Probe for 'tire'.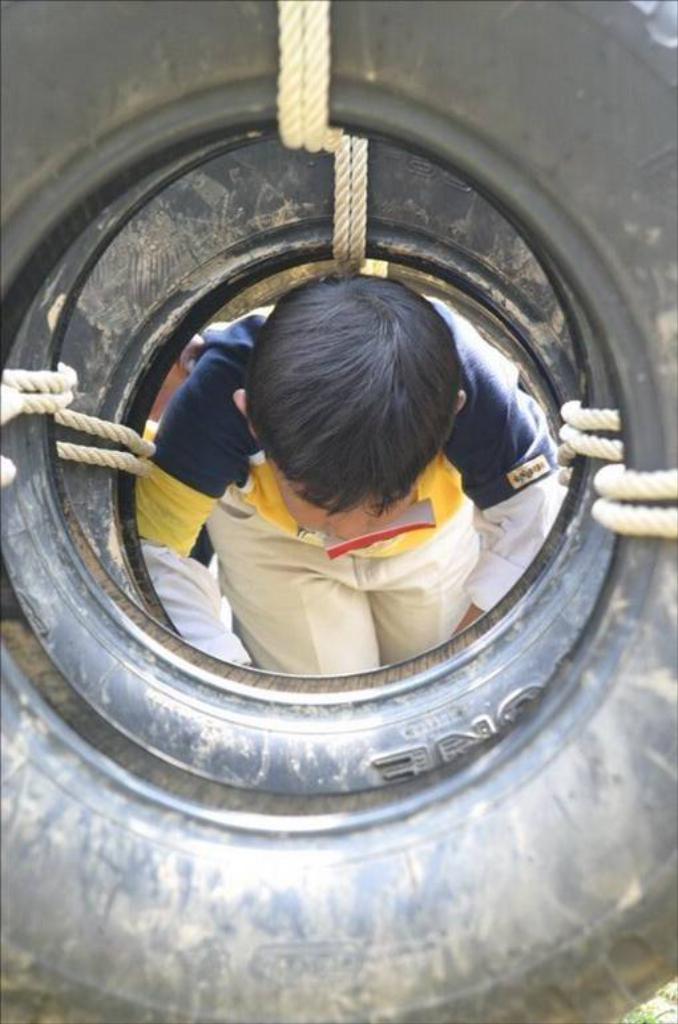
Probe result: 0/144/618/803.
